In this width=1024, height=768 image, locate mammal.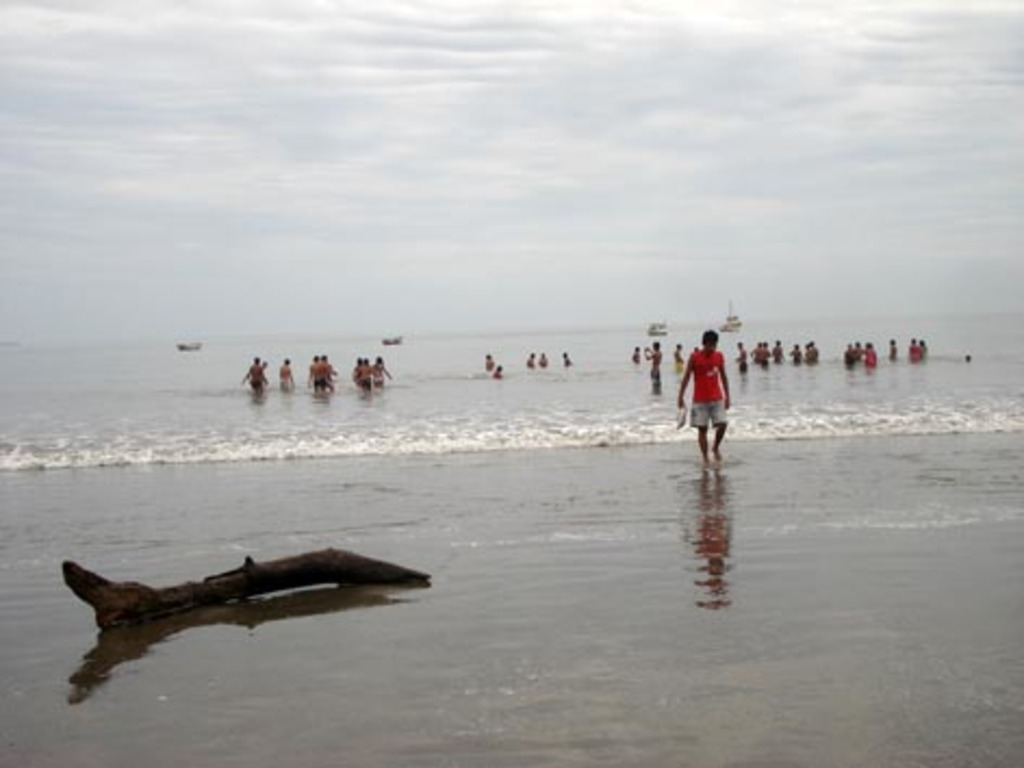
Bounding box: 916:338:924:360.
